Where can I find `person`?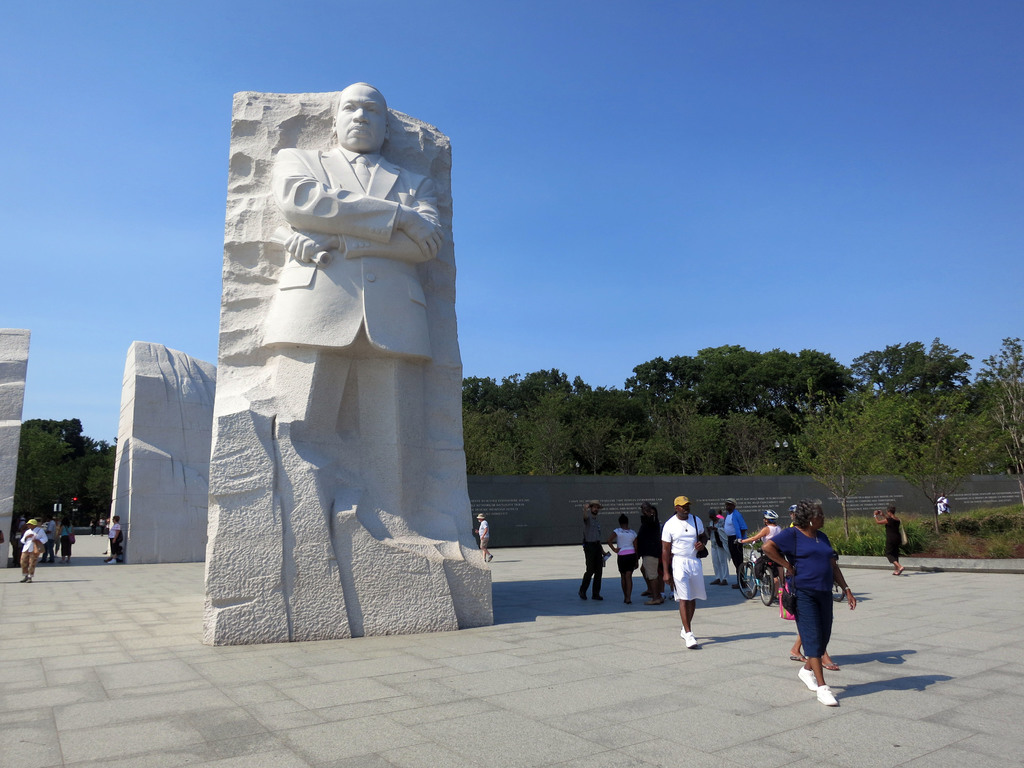
You can find it at [left=872, top=504, right=913, bottom=571].
